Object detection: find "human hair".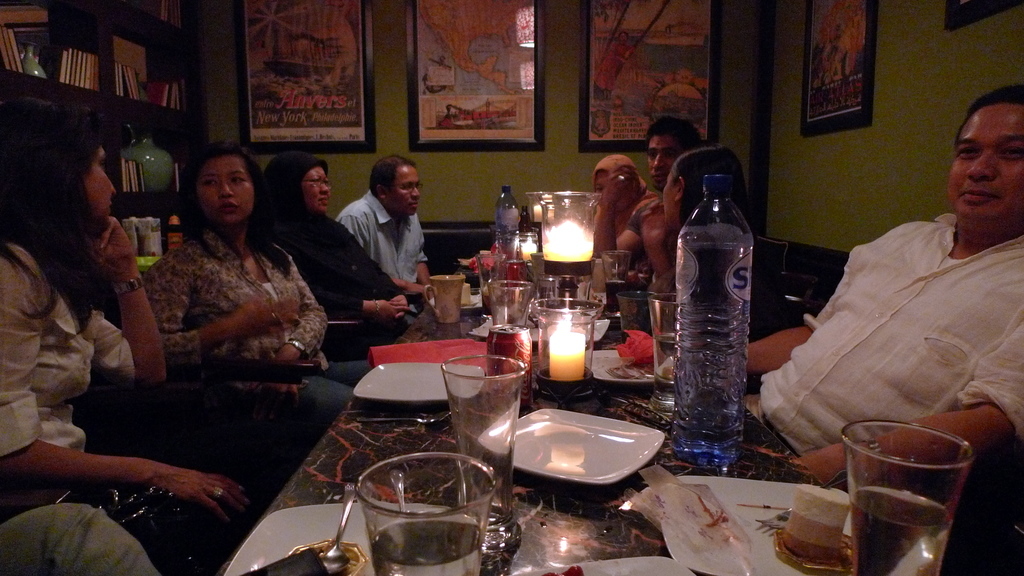
[x1=368, y1=154, x2=417, y2=196].
